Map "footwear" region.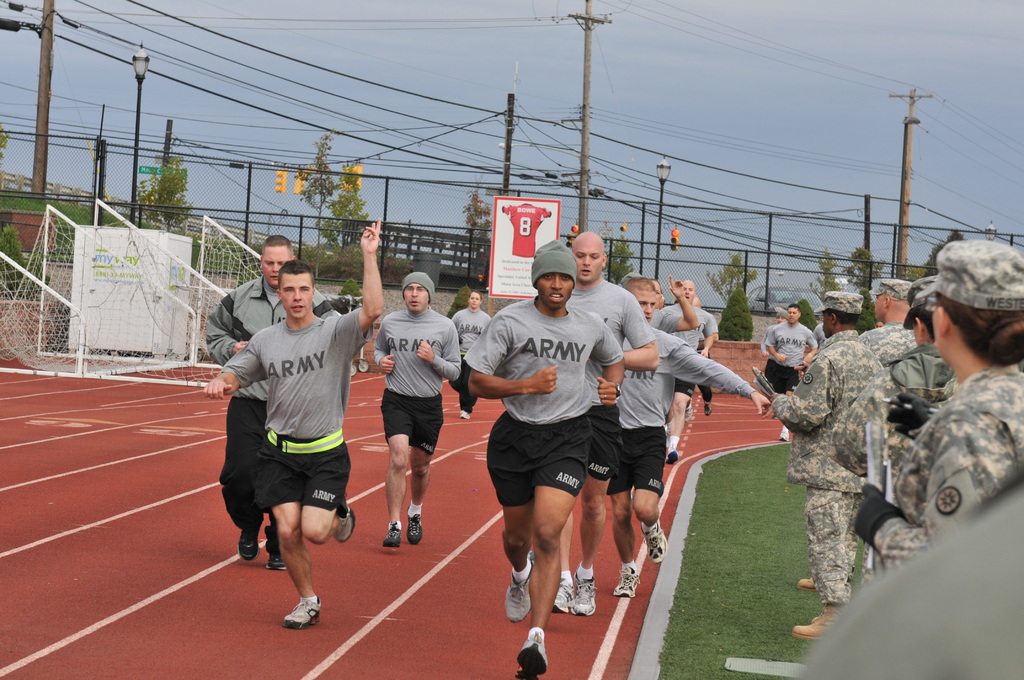
Mapped to region(702, 403, 712, 414).
